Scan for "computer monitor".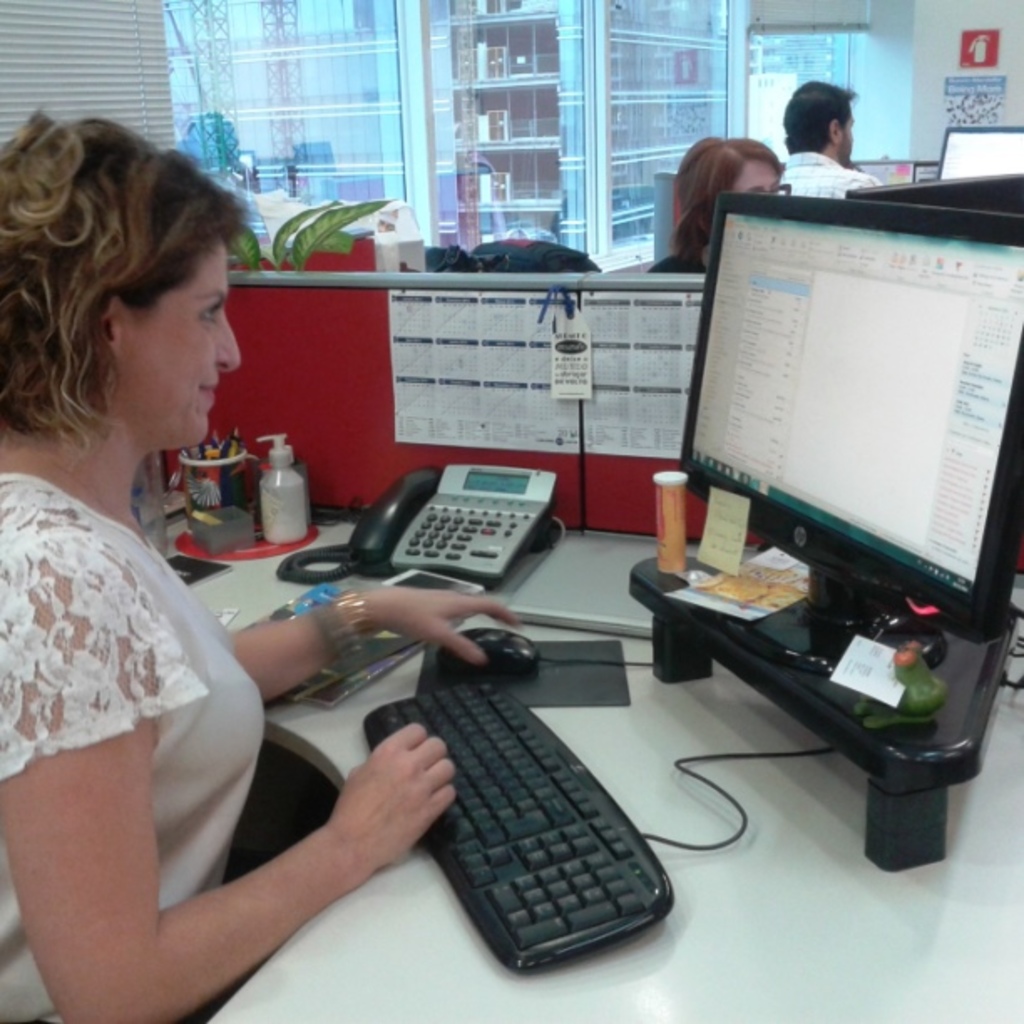
Scan result: [x1=845, y1=174, x2=1022, y2=216].
